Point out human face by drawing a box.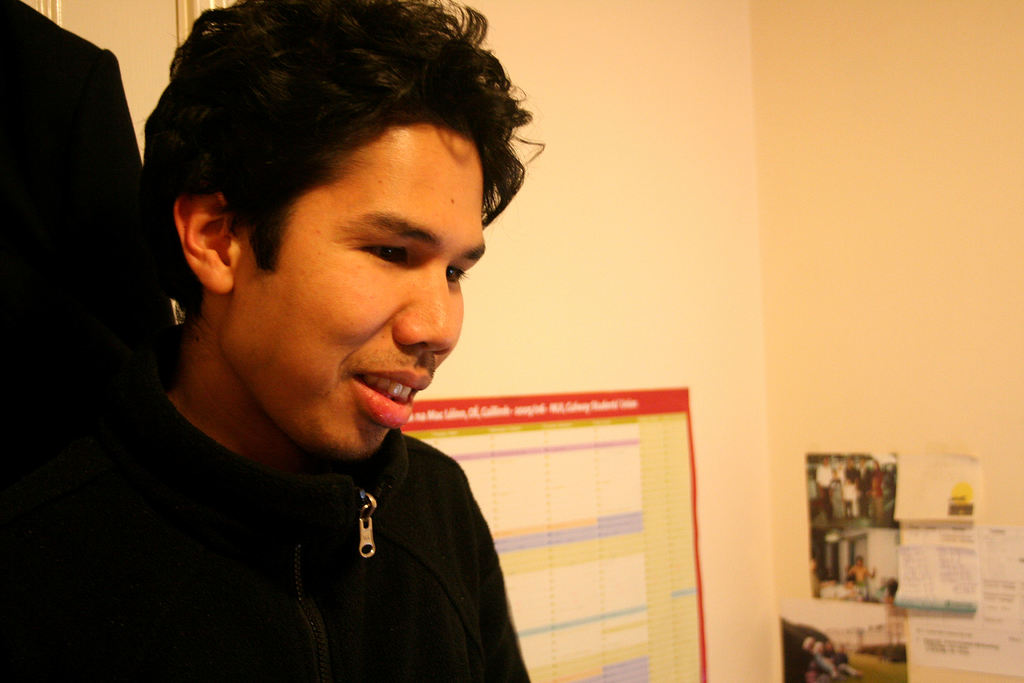
<bbox>227, 134, 486, 462</bbox>.
